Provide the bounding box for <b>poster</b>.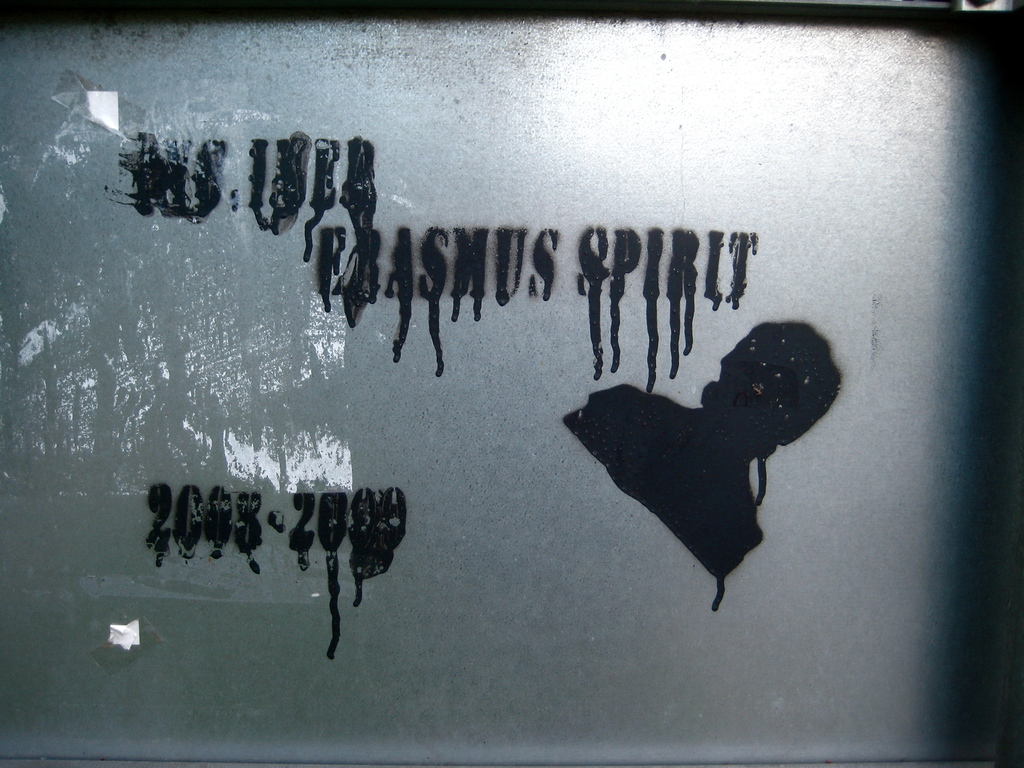
left=0, top=0, right=1023, bottom=767.
